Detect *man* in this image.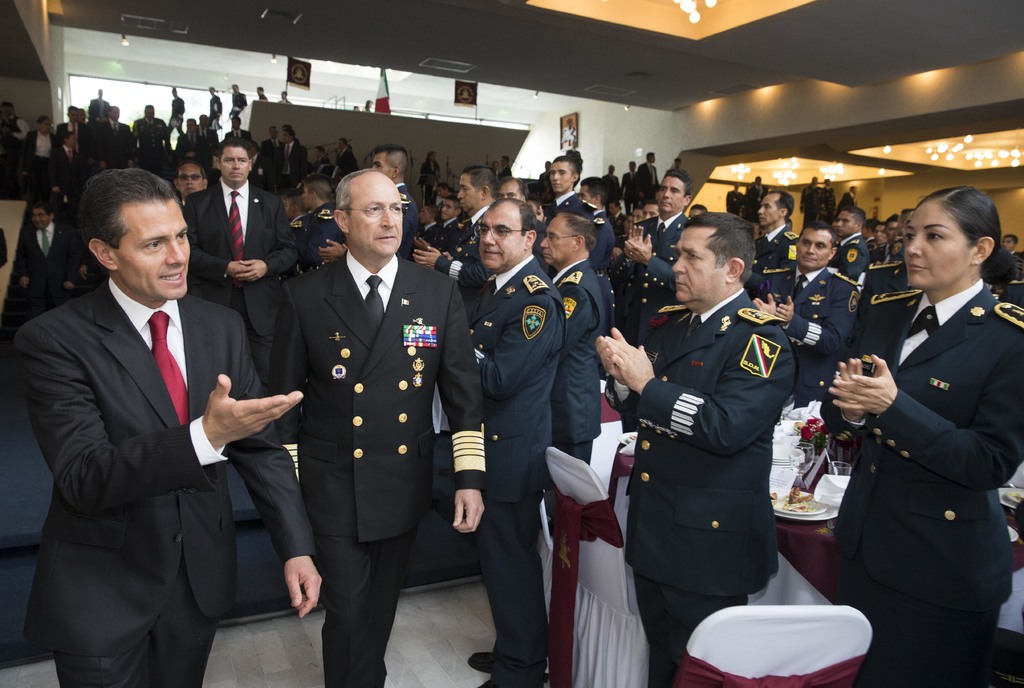
Detection: BBox(131, 104, 168, 179).
